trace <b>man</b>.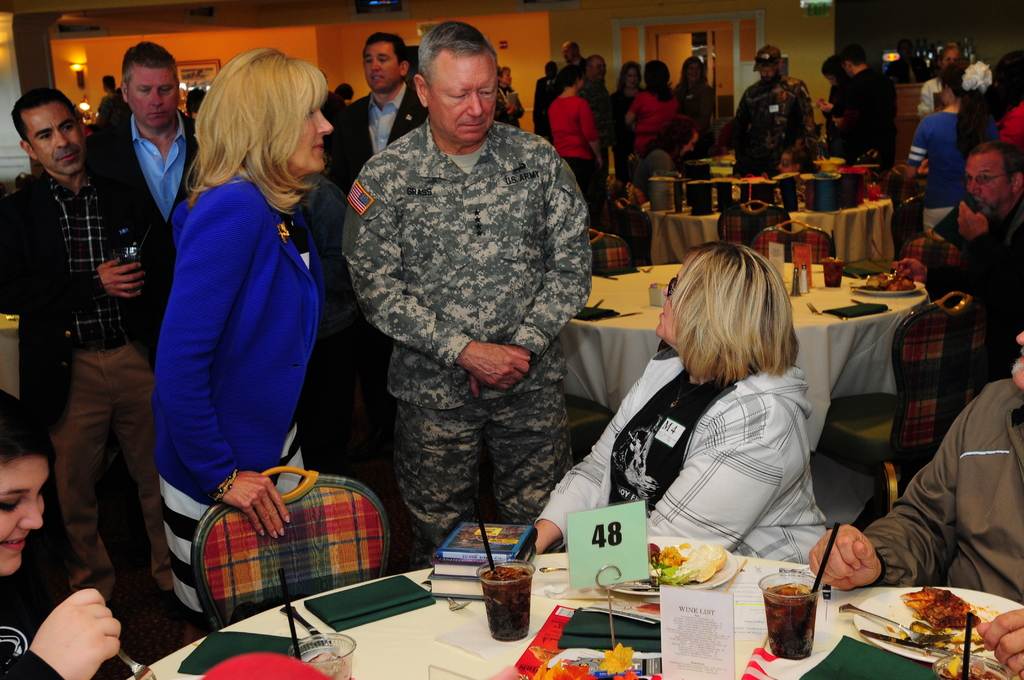
Traced to bbox(808, 328, 1023, 679).
